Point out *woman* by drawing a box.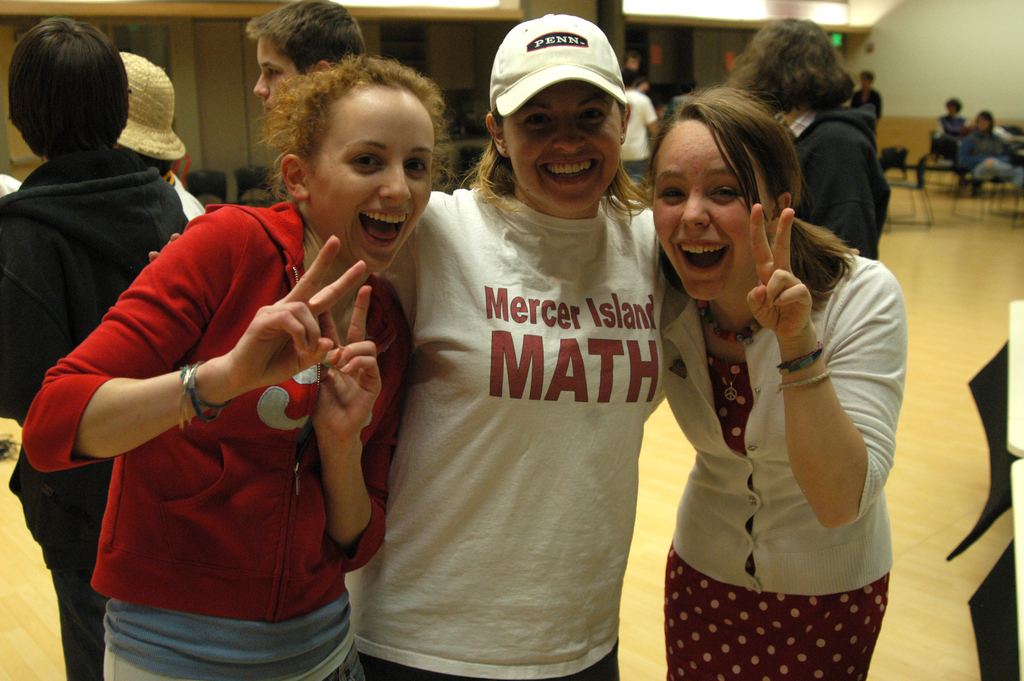
detection(954, 108, 1006, 193).
